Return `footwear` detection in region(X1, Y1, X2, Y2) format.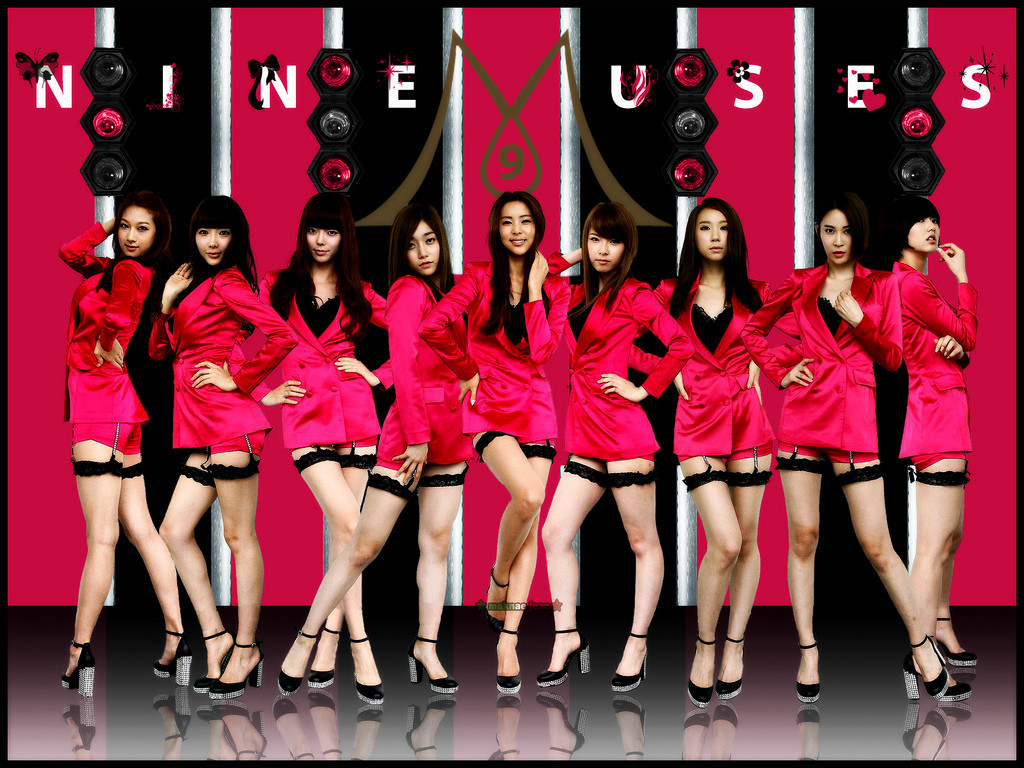
region(541, 626, 592, 675).
